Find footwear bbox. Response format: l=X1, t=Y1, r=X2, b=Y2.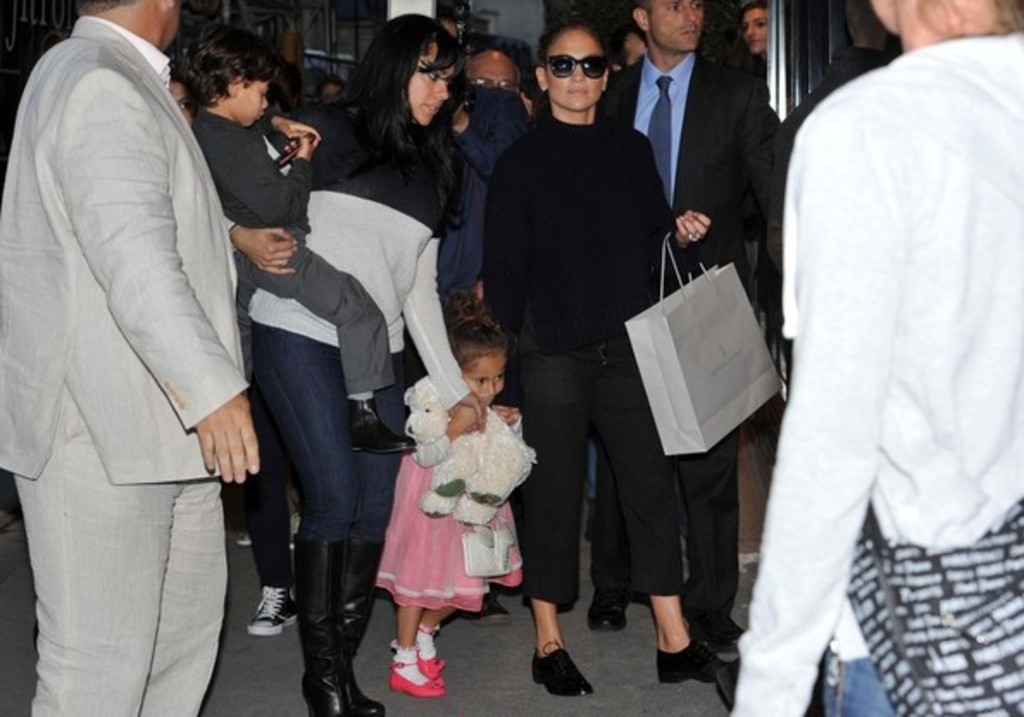
l=588, t=593, r=629, b=634.
